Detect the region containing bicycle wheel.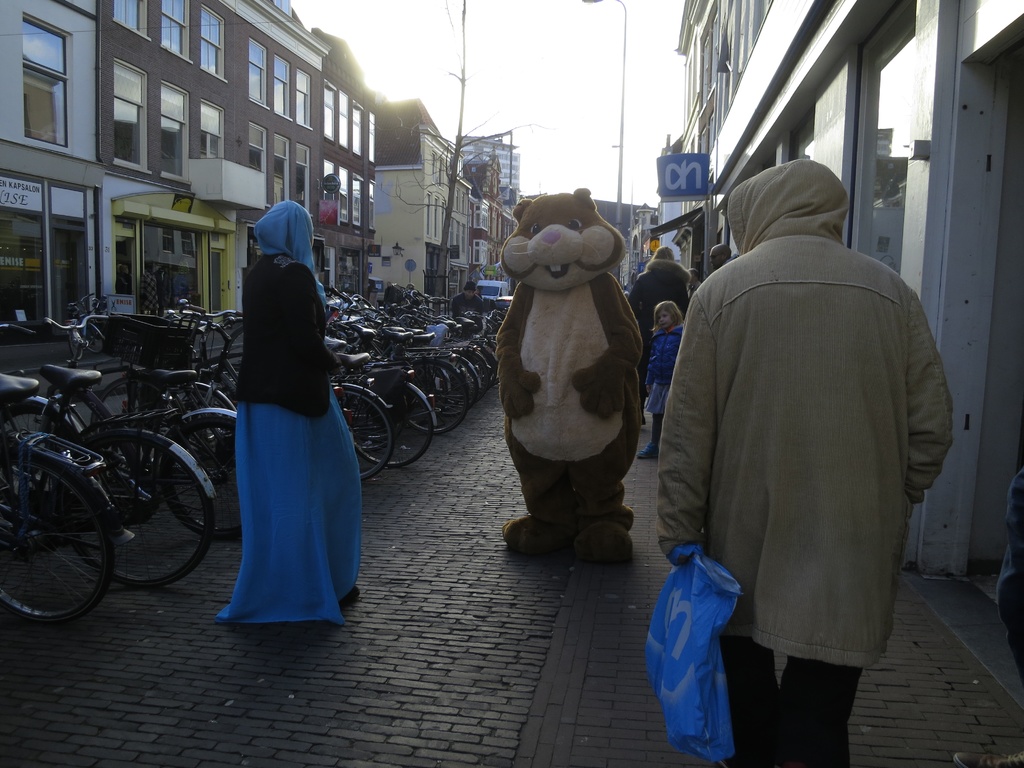
box=[0, 399, 75, 511].
